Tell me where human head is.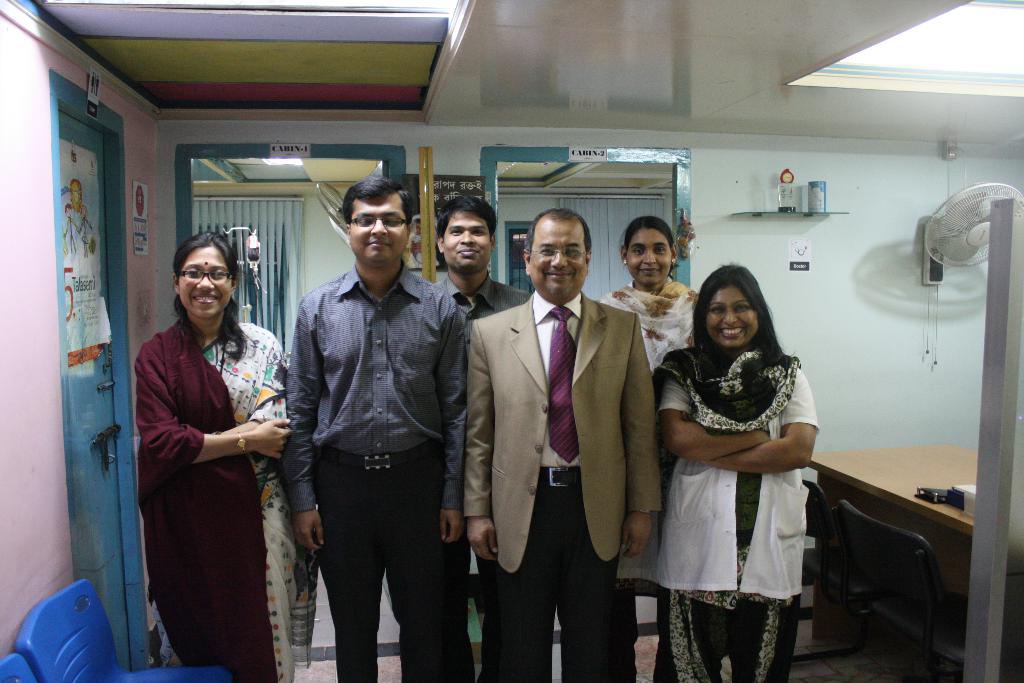
human head is at (343,170,412,270).
